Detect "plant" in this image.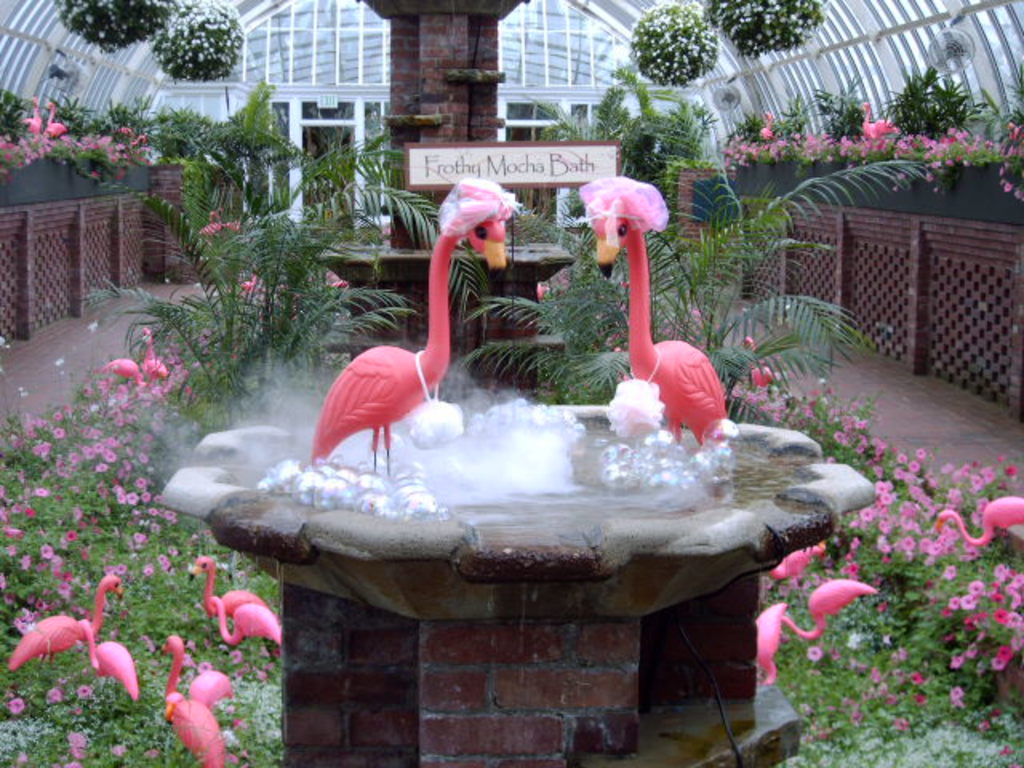
Detection: detection(776, 536, 1022, 766).
